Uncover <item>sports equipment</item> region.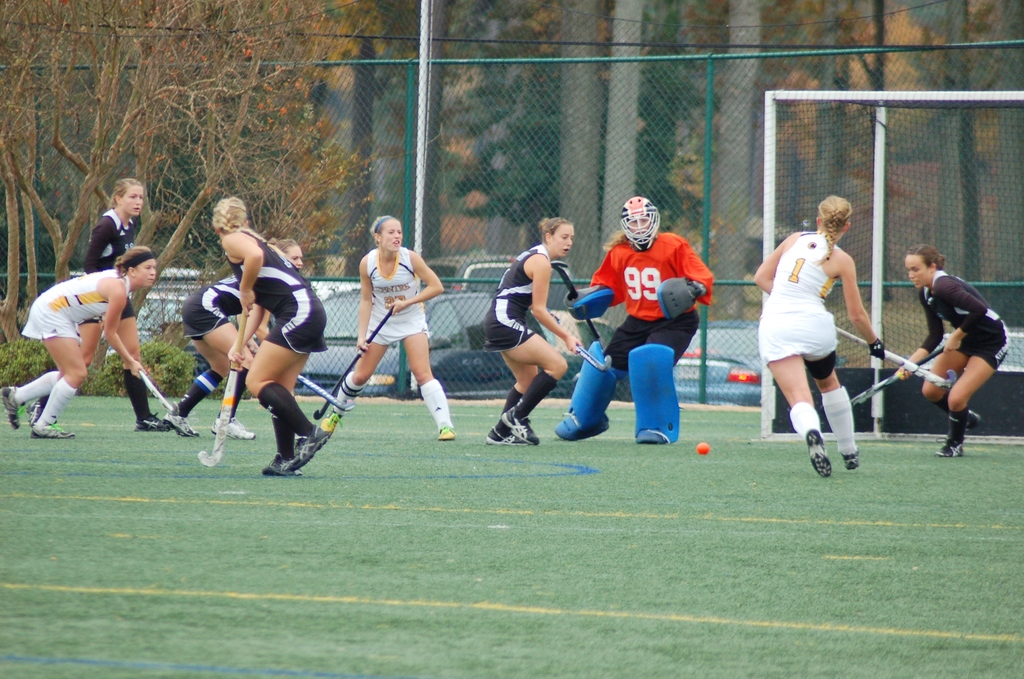
Uncovered: <box>696,445,709,455</box>.
